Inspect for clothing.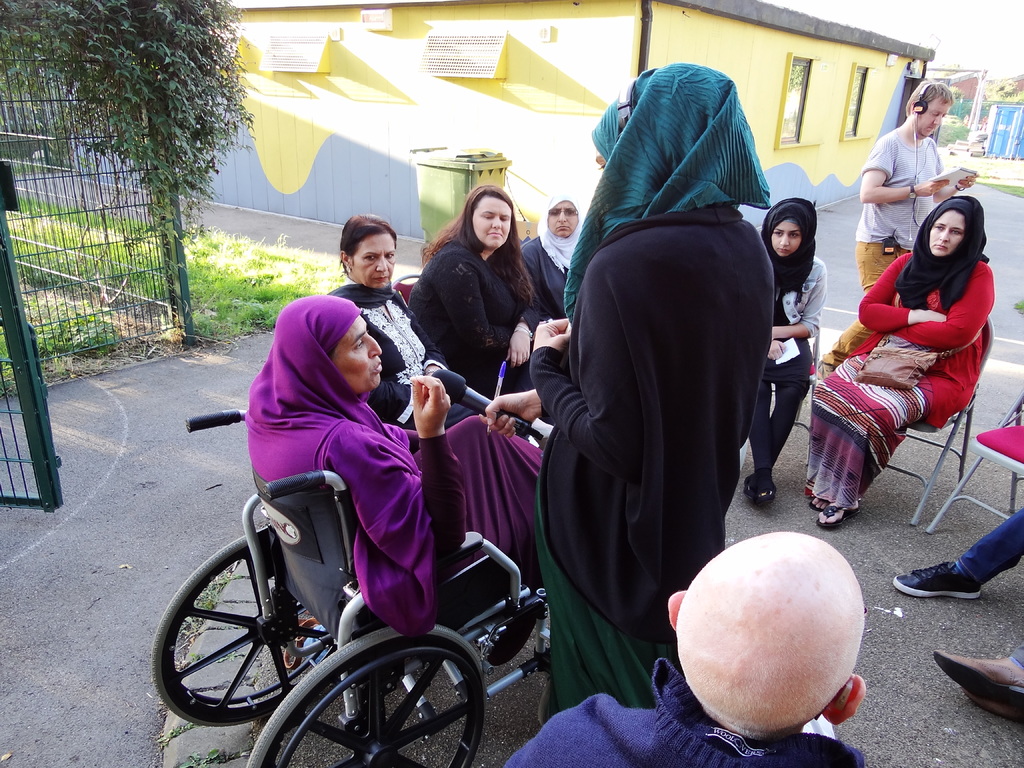
Inspection: bbox=[324, 276, 483, 433].
